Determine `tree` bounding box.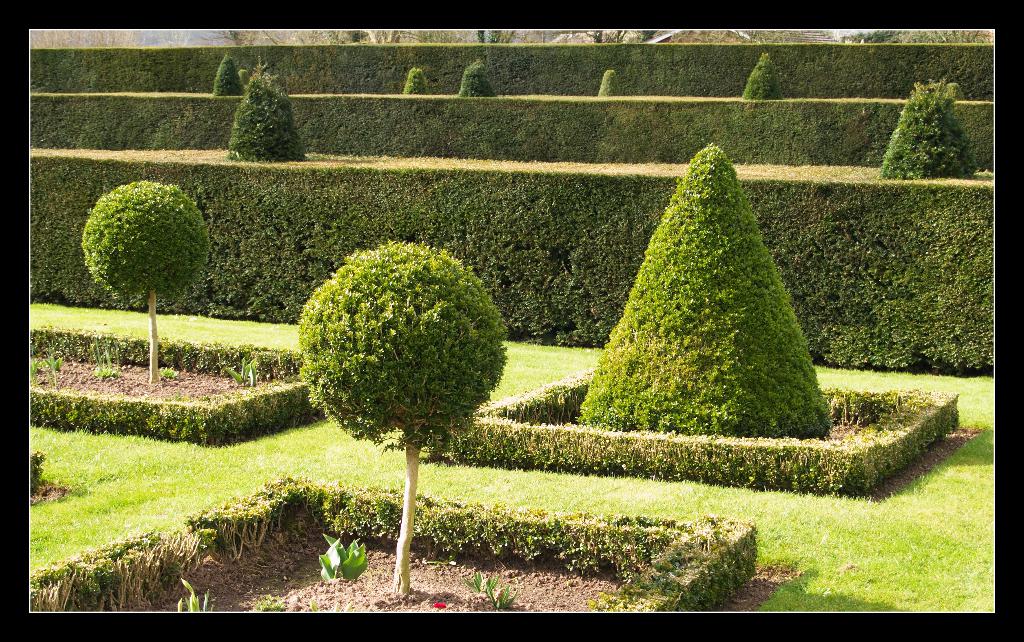
Determined: l=405, t=63, r=426, b=97.
